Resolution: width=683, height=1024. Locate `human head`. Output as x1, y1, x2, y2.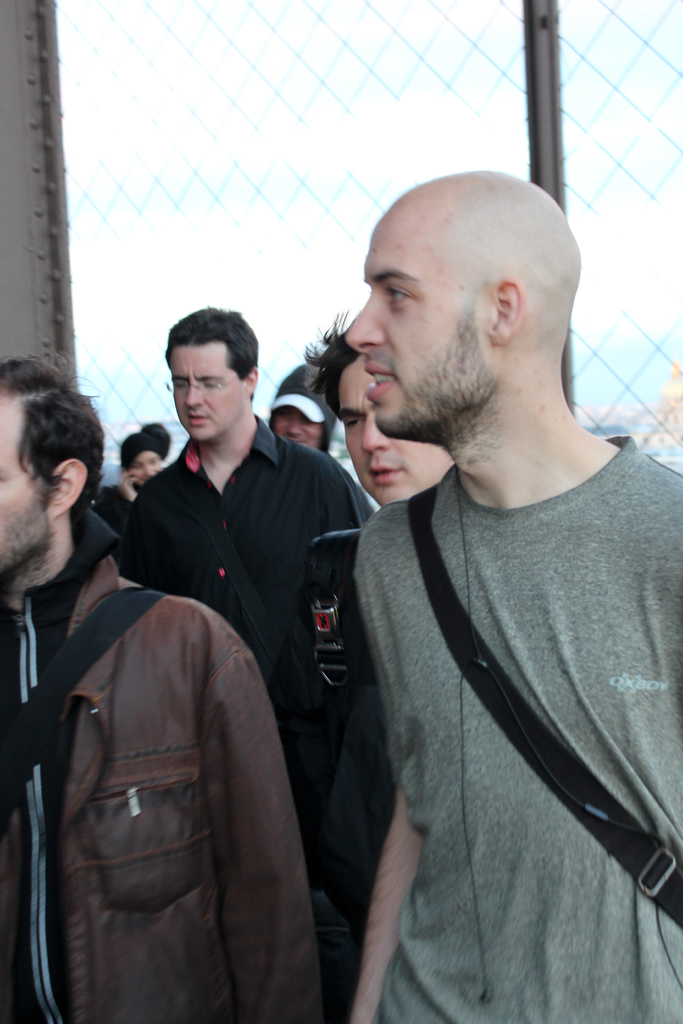
338, 171, 582, 440.
